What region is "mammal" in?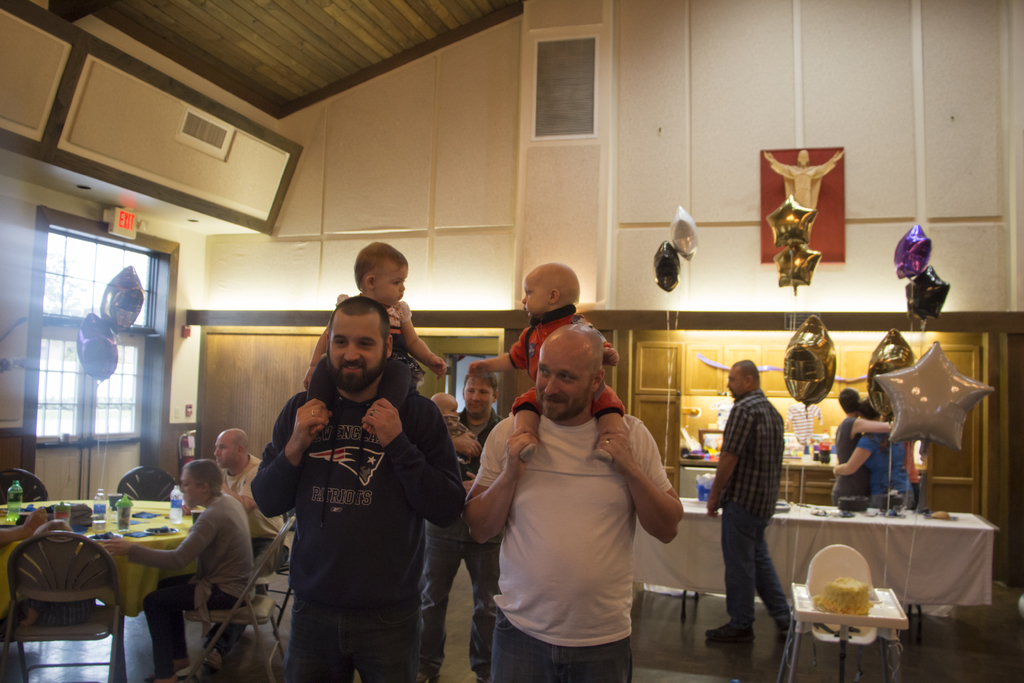
[830,388,899,500].
